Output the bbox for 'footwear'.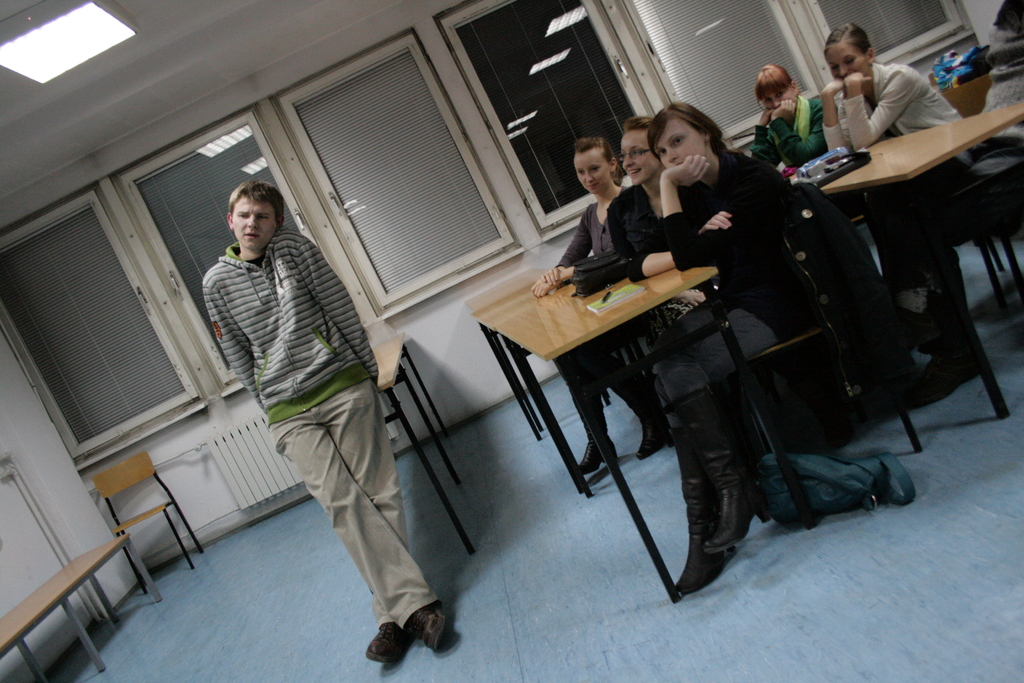
[674, 423, 737, 600].
